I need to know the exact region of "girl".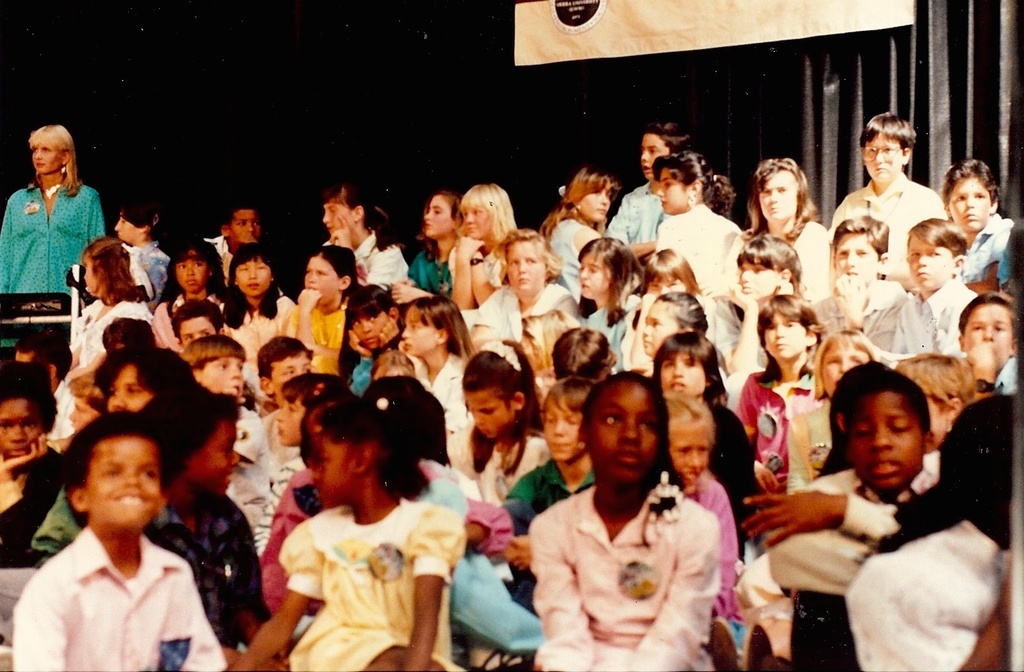
Region: <bbox>108, 203, 171, 300</bbox>.
